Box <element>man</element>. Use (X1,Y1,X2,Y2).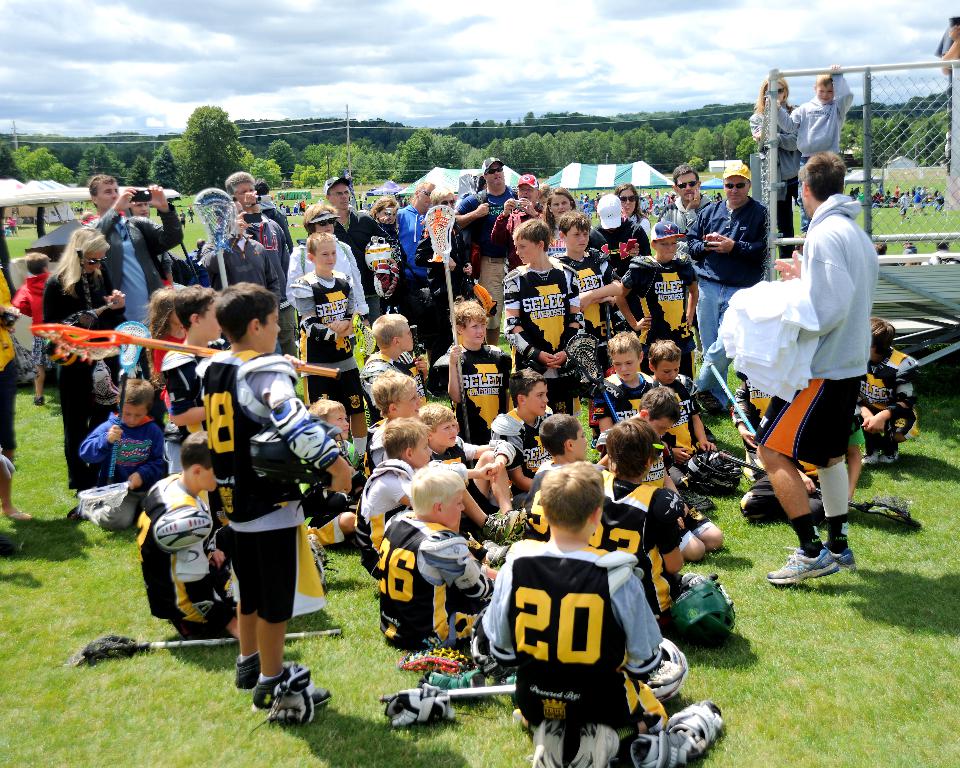
(325,175,380,319).
